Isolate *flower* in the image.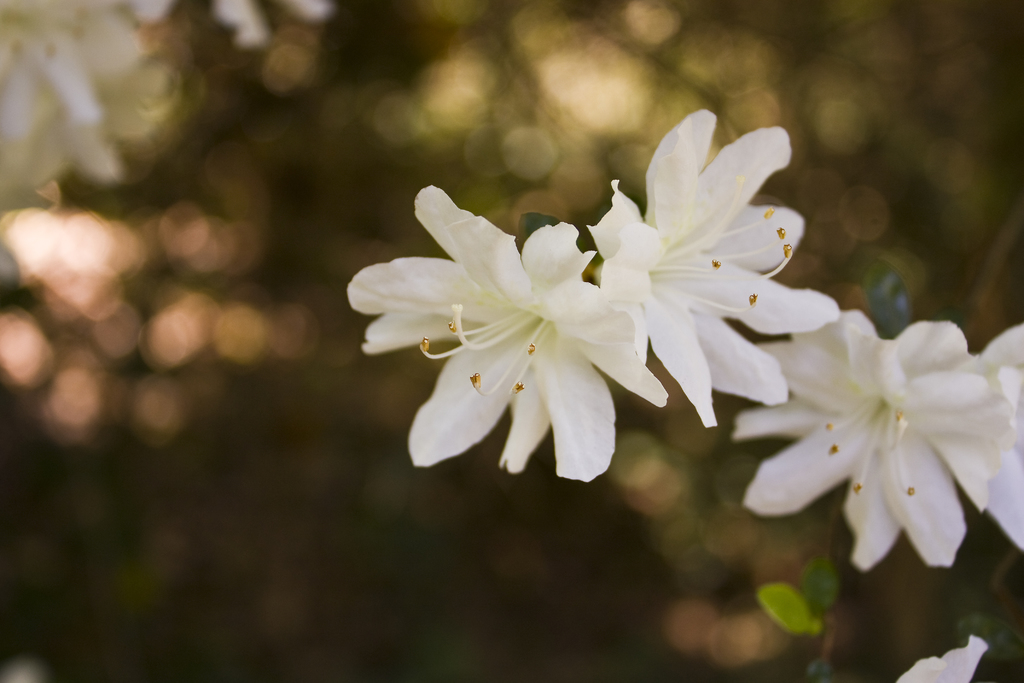
Isolated region: 736:267:1021:595.
